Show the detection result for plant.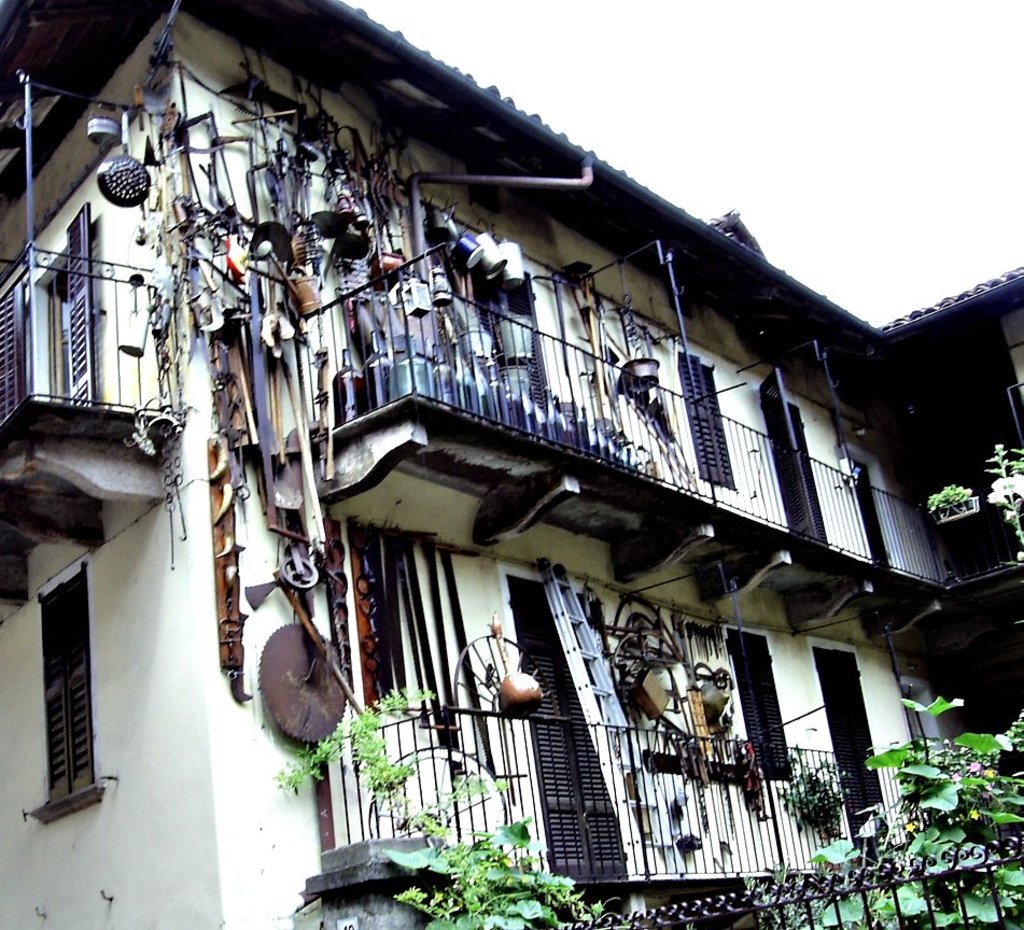
(left=924, top=477, right=970, bottom=507).
